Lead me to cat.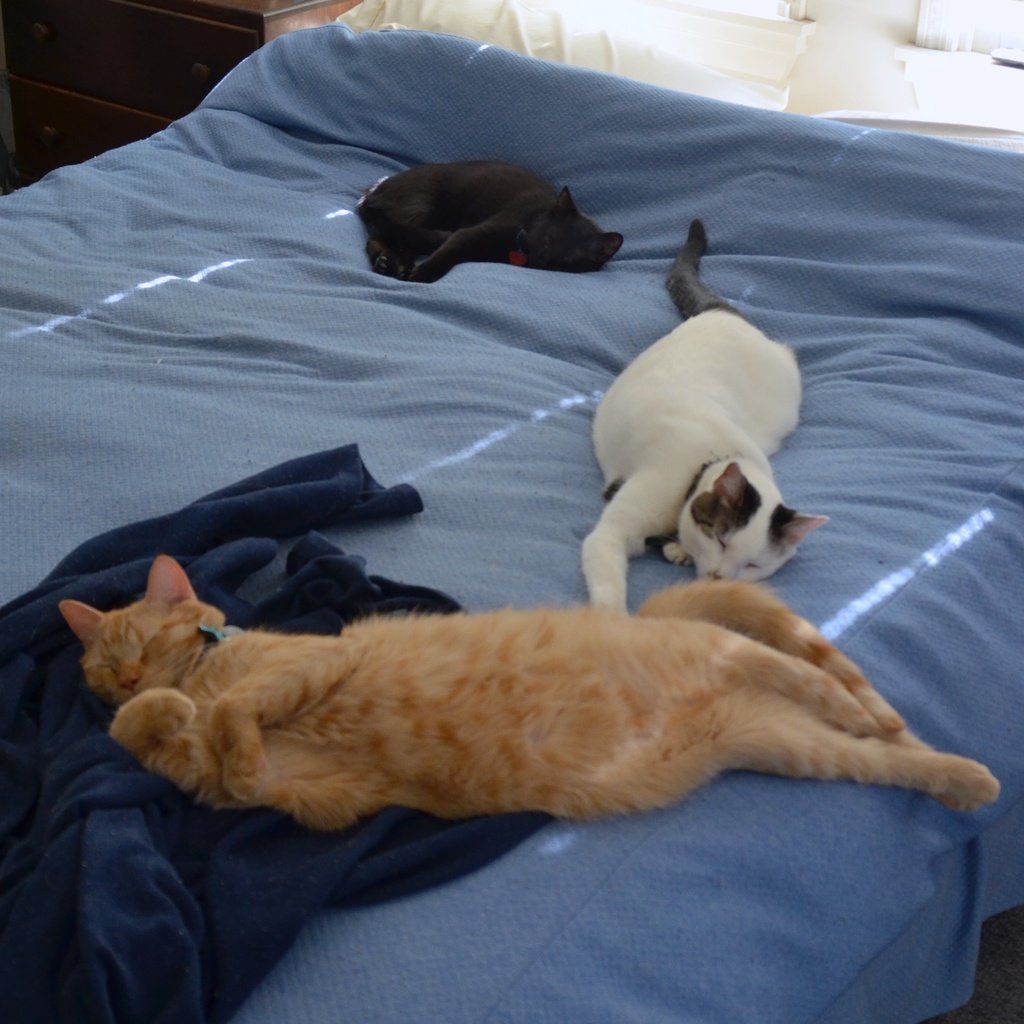
Lead to {"left": 339, "top": 157, "right": 622, "bottom": 293}.
